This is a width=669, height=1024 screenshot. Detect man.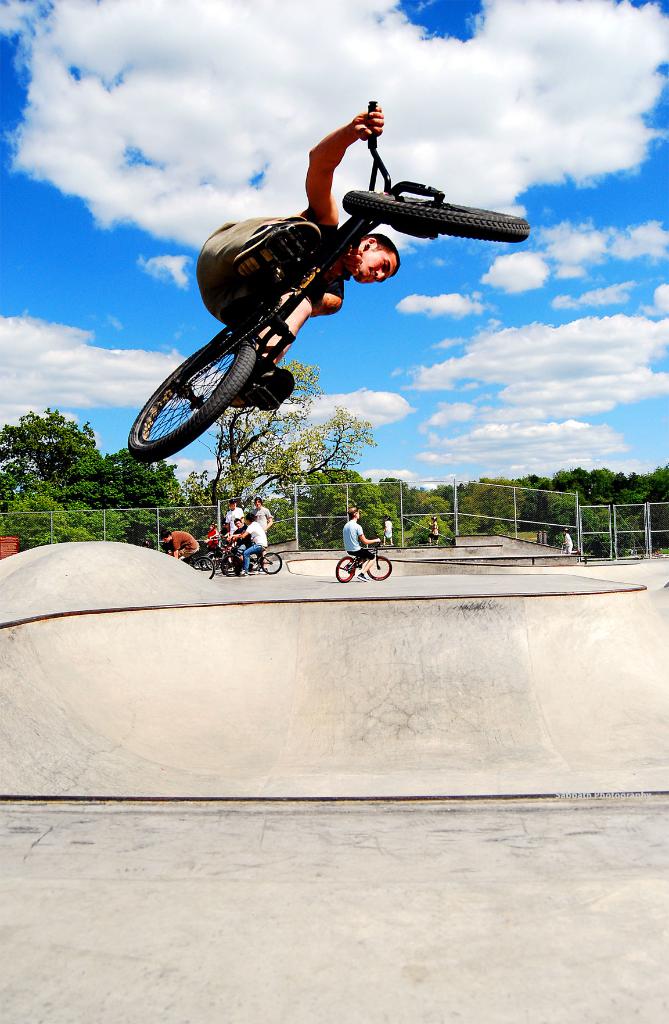
{"left": 231, "top": 513, "right": 269, "bottom": 577}.
